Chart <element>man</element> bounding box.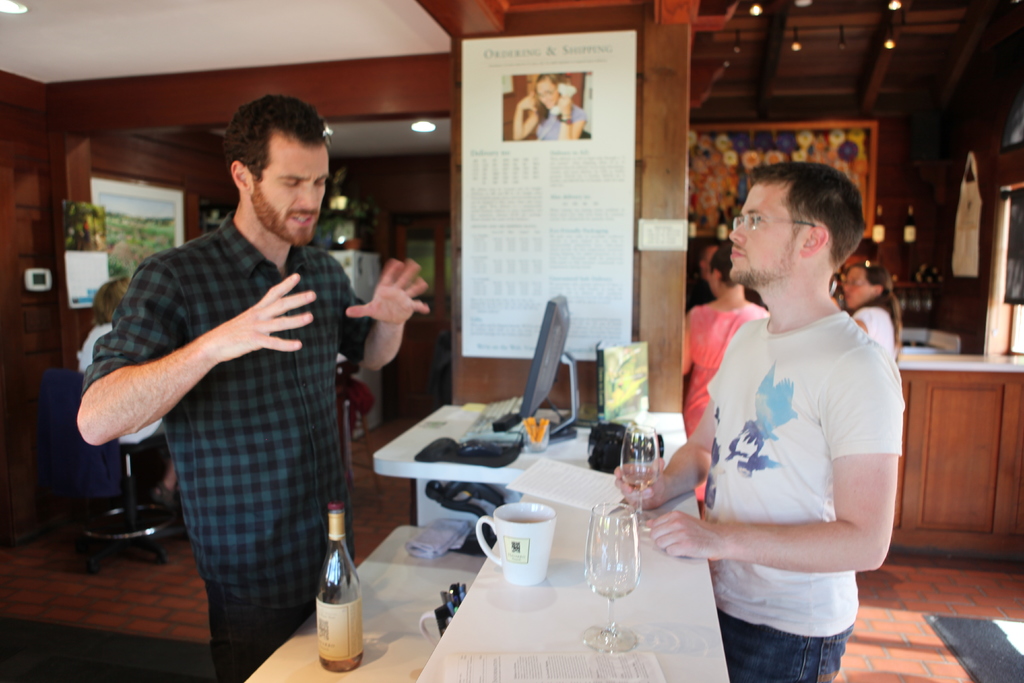
Charted: (80, 109, 417, 644).
